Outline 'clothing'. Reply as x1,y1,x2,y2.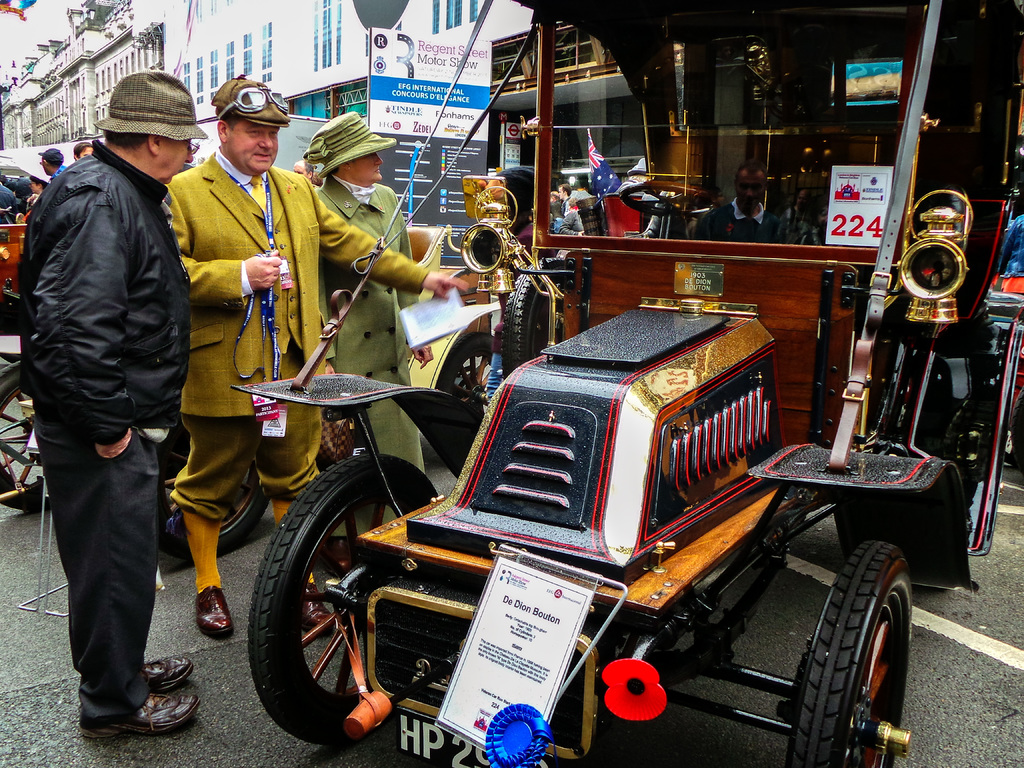
688,188,801,241.
